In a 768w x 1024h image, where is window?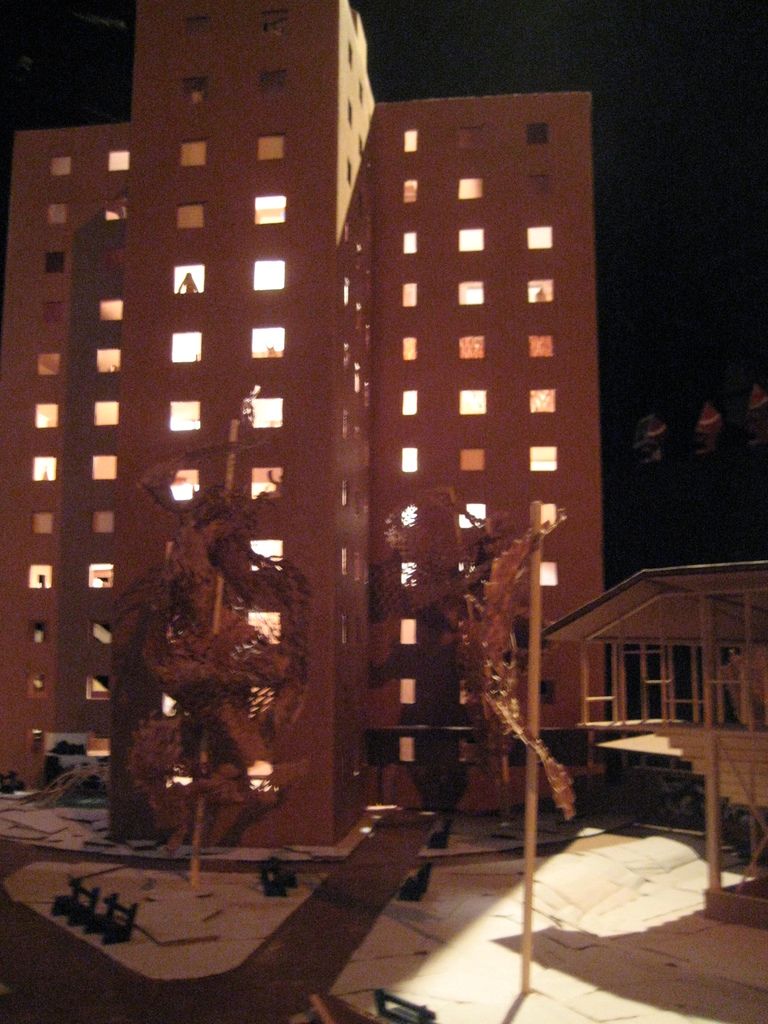
region(247, 614, 280, 645).
